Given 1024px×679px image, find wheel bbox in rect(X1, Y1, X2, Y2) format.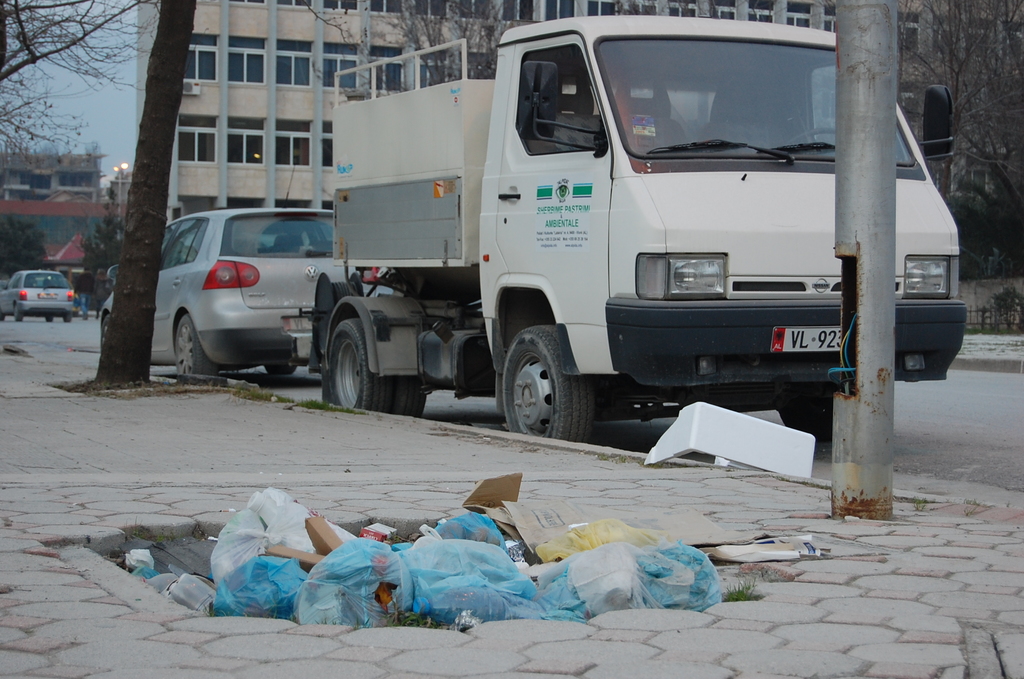
rect(101, 315, 109, 344).
